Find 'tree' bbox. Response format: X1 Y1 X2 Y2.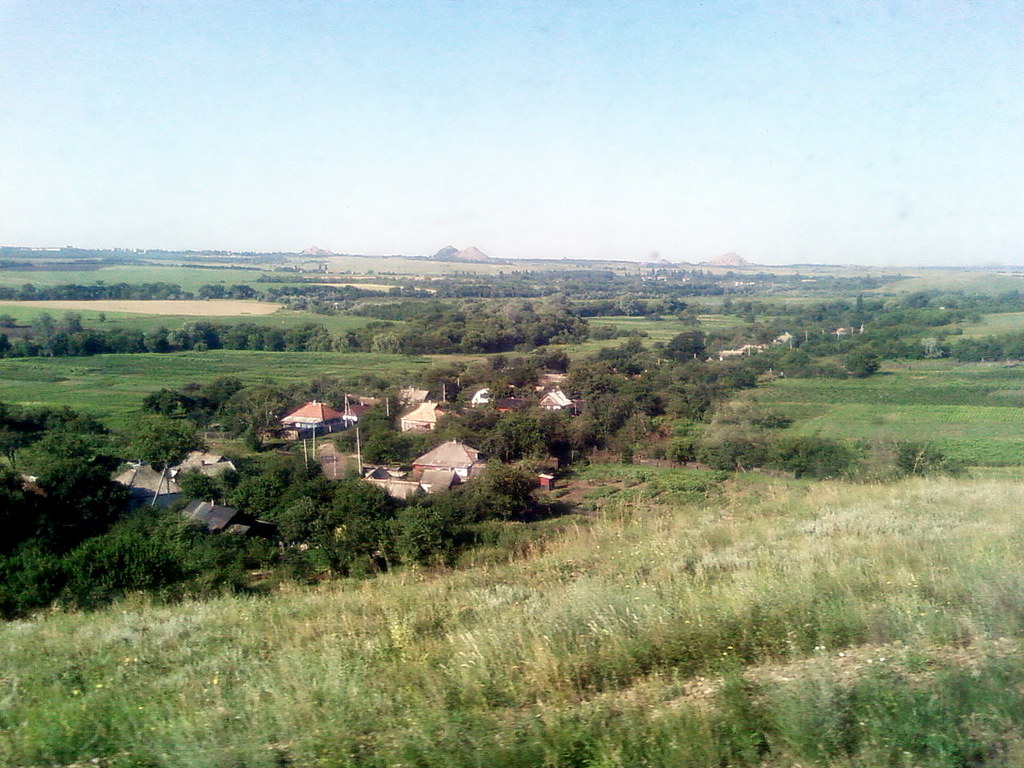
846 349 883 378.
